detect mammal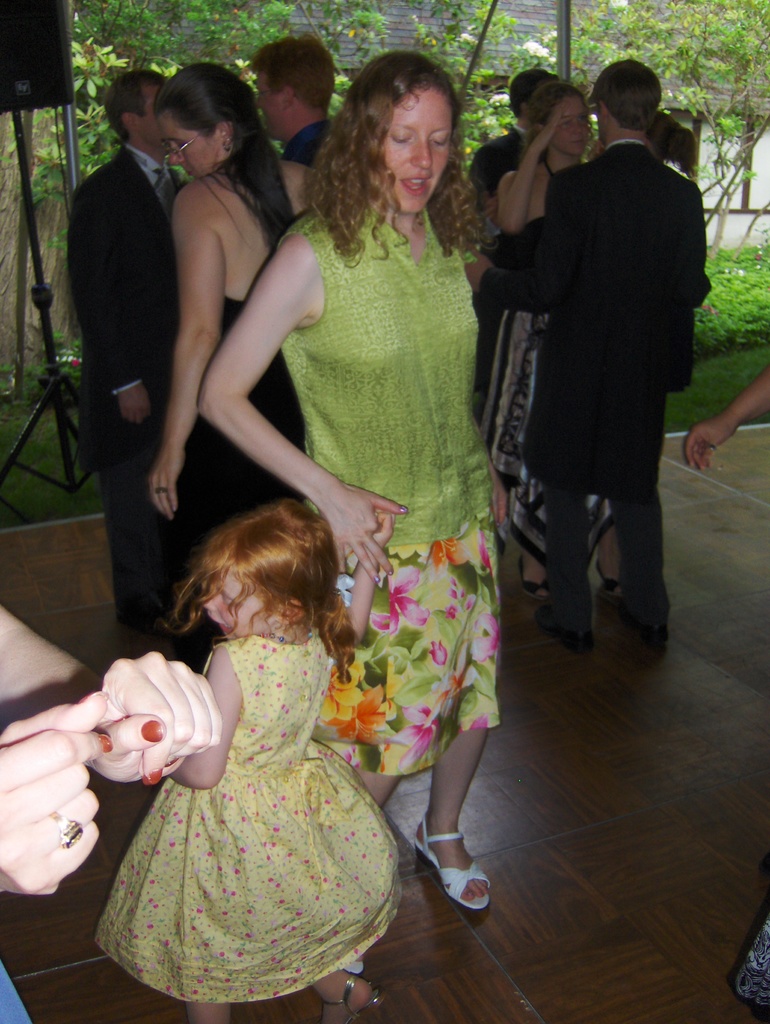
box(0, 602, 219, 1023)
